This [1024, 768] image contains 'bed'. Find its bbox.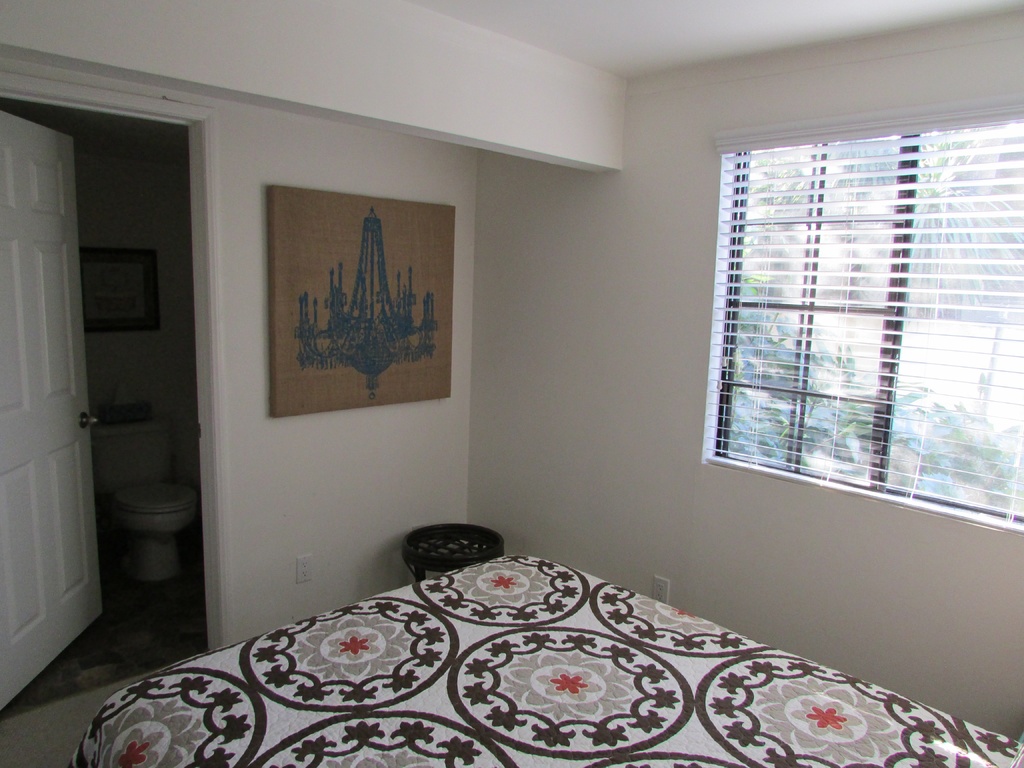
(112,496,959,764).
